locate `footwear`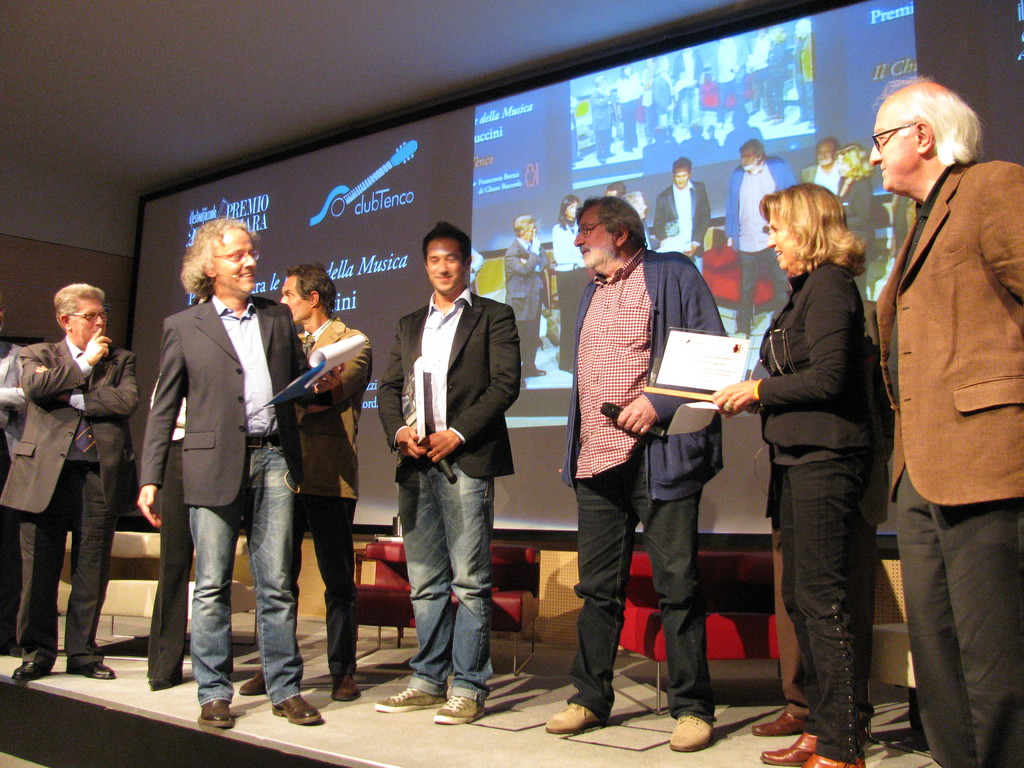
box(541, 701, 600, 737)
